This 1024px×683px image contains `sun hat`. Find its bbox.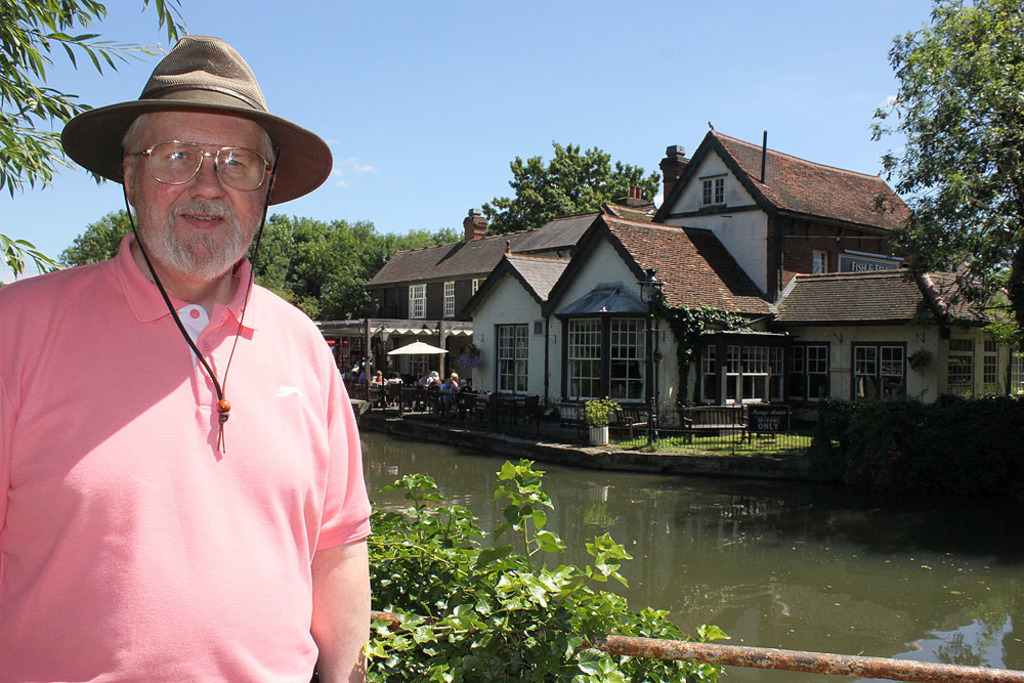
box=[58, 32, 338, 458].
